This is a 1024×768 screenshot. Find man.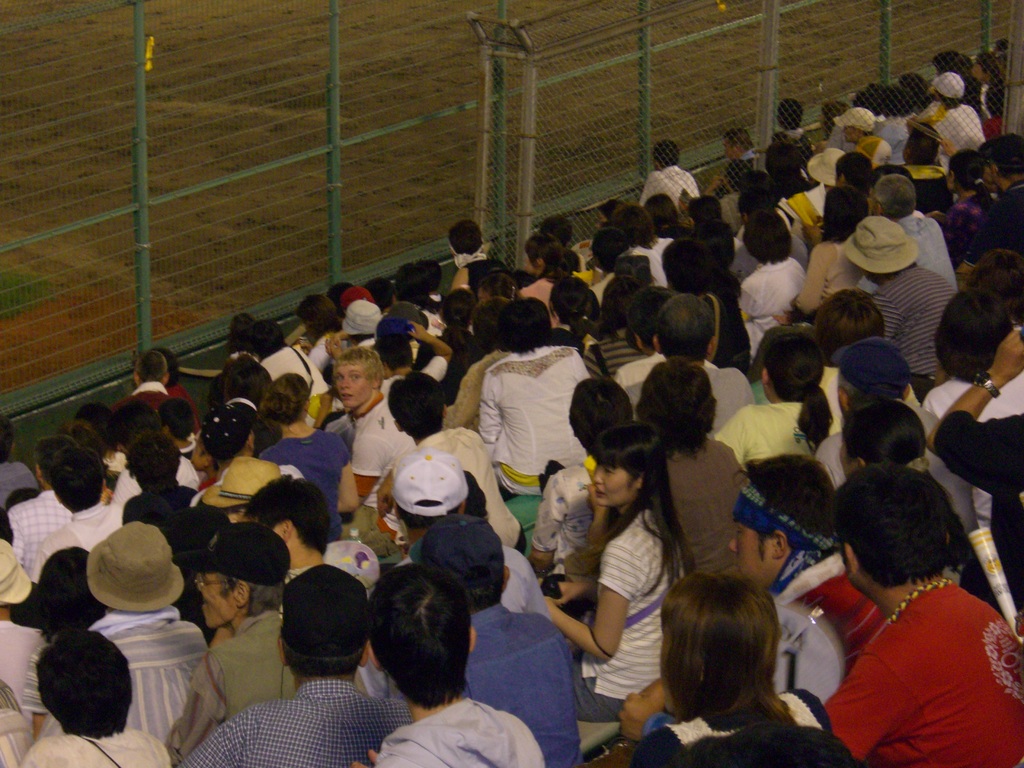
Bounding box: (left=193, top=412, right=310, bottom=518).
